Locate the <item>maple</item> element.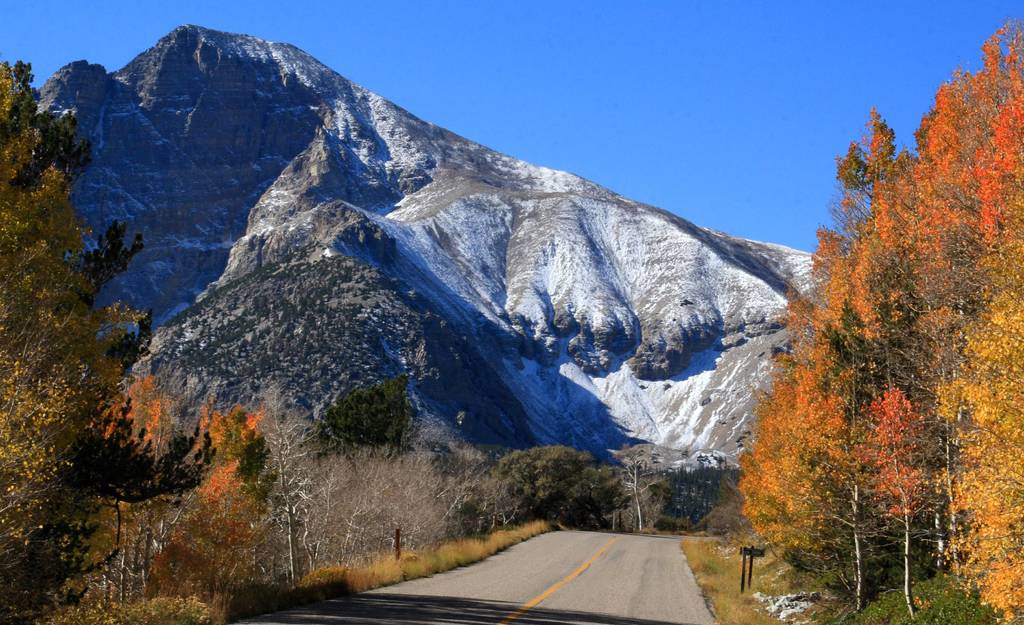
Element bbox: <box>90,369,168,465</box>.
